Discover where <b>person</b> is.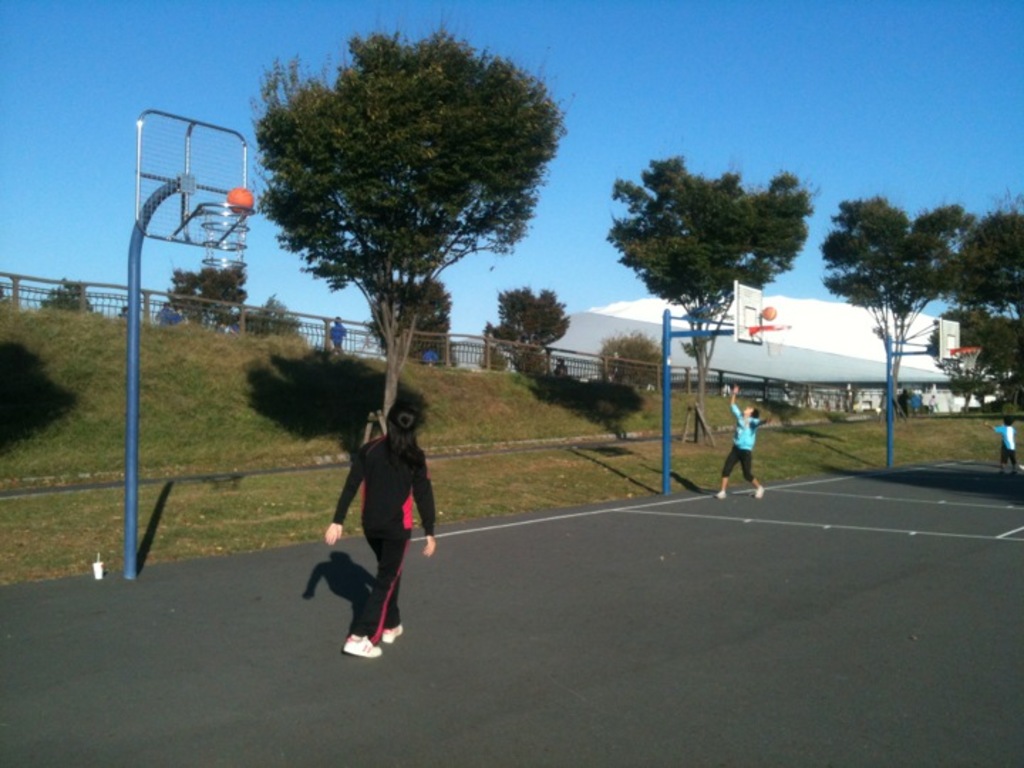
Discovered at bbox=(977, 412, 1023, 482).
